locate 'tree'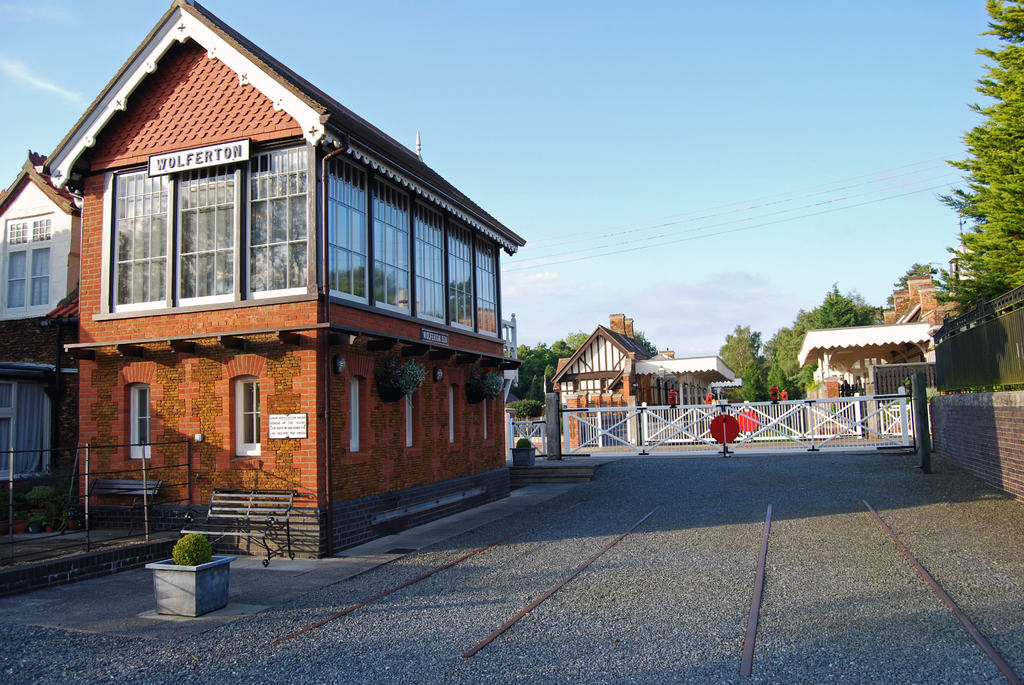
{"left": 766, "top": 363, "right": 780, "bottom": 425}
